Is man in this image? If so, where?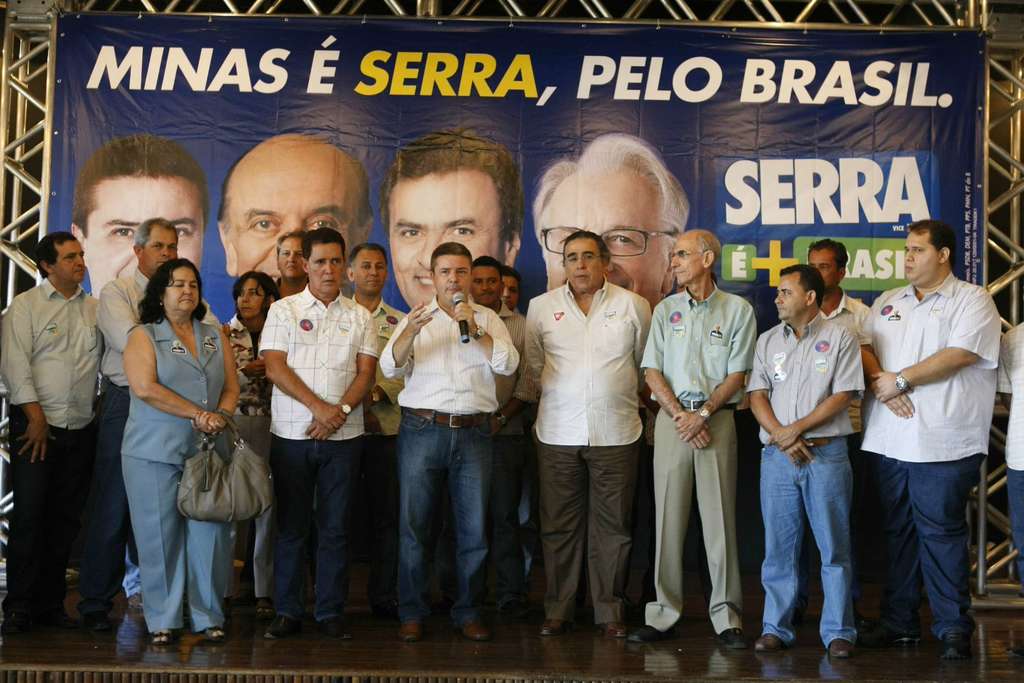
Yes, at select_region(374, 133, 516, 309).
